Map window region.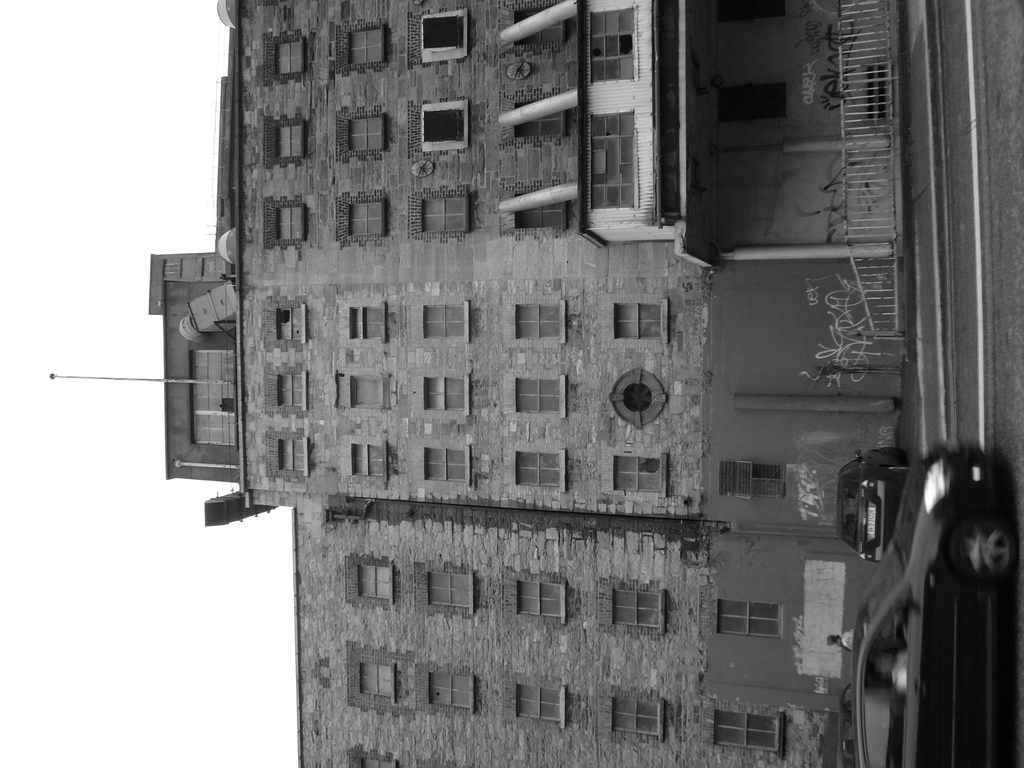
Mapped to (x1=349, y1=202, x2=382, y2=237).
